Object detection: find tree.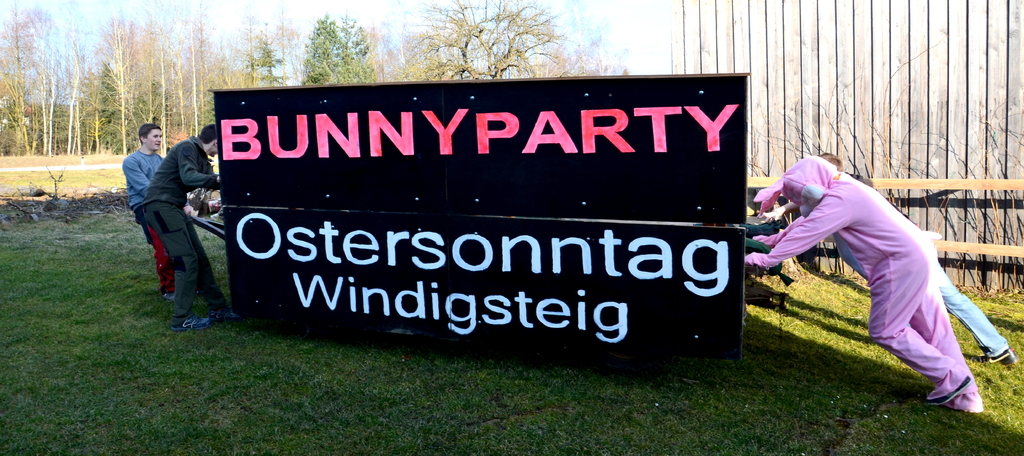
bbox=(531, 6, 636, 79).
